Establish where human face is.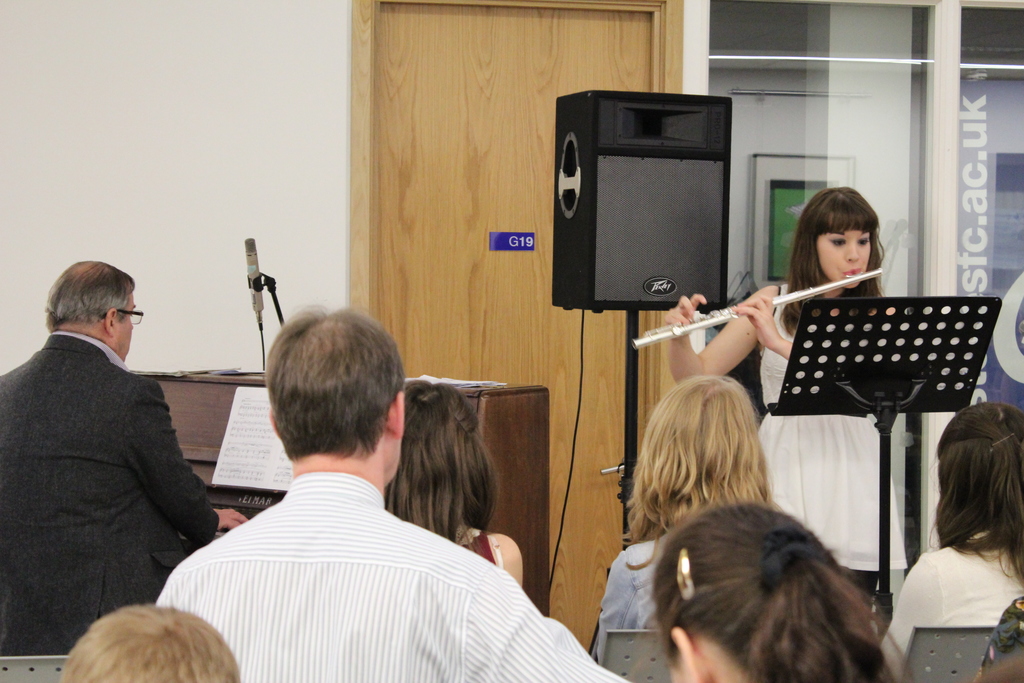
Established at pyautogui.locateOnScreen(111, 290, 137, 361).
